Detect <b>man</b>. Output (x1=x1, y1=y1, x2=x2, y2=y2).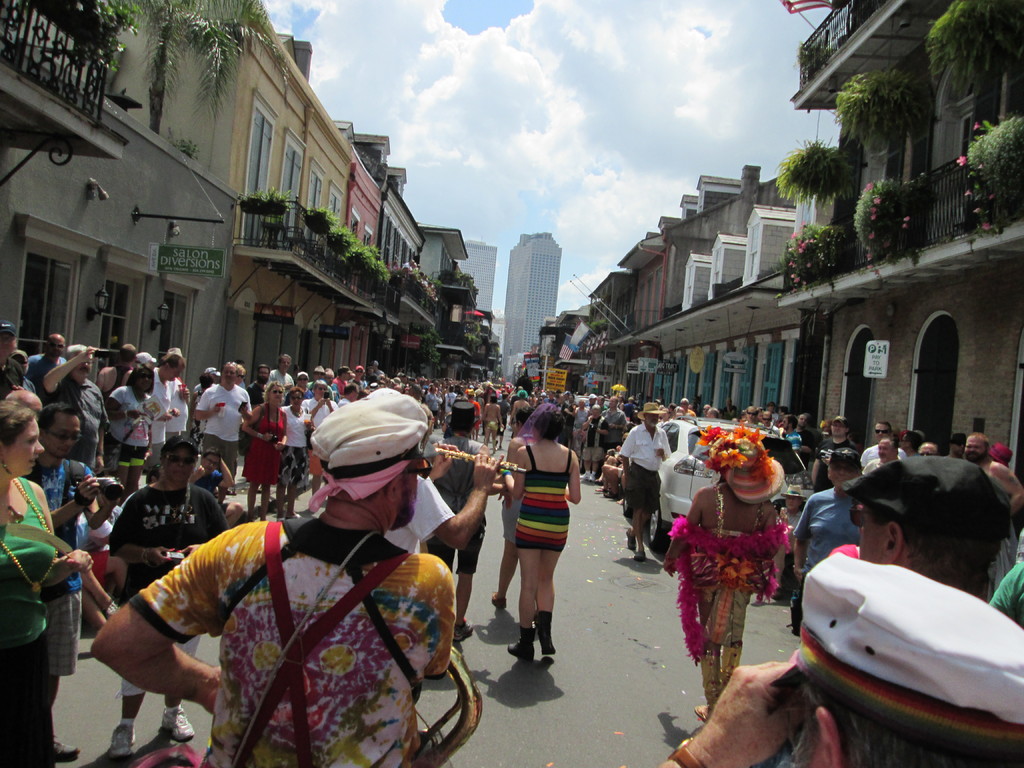
(x1=761, y1=409, x2=785, y2=436).
